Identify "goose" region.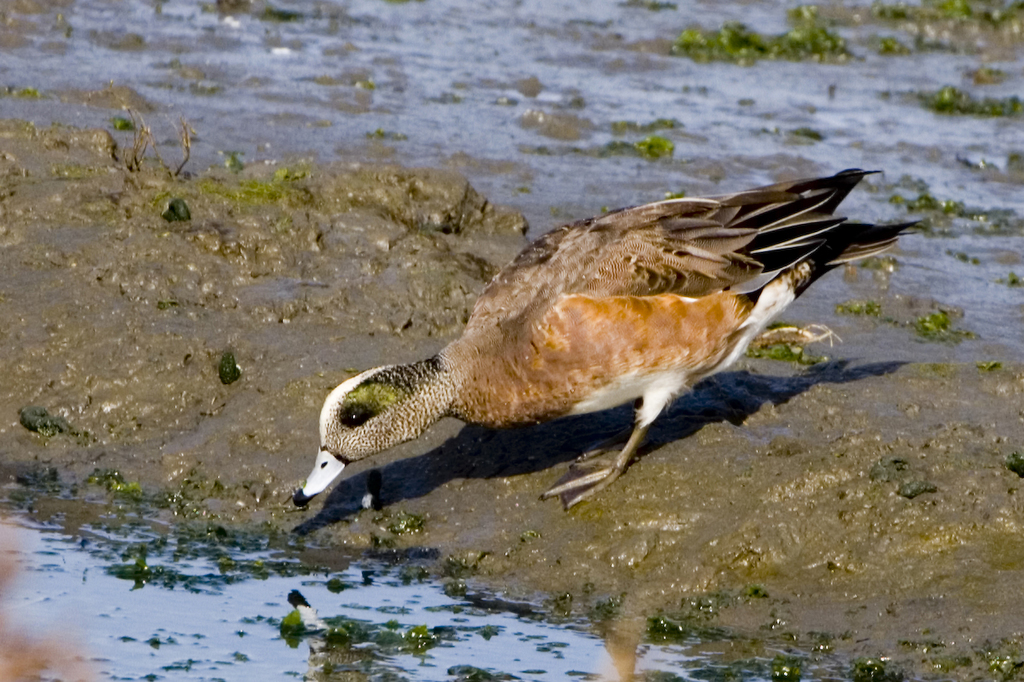
Region: x1=303 y1=171 x2=900 y2=513.
